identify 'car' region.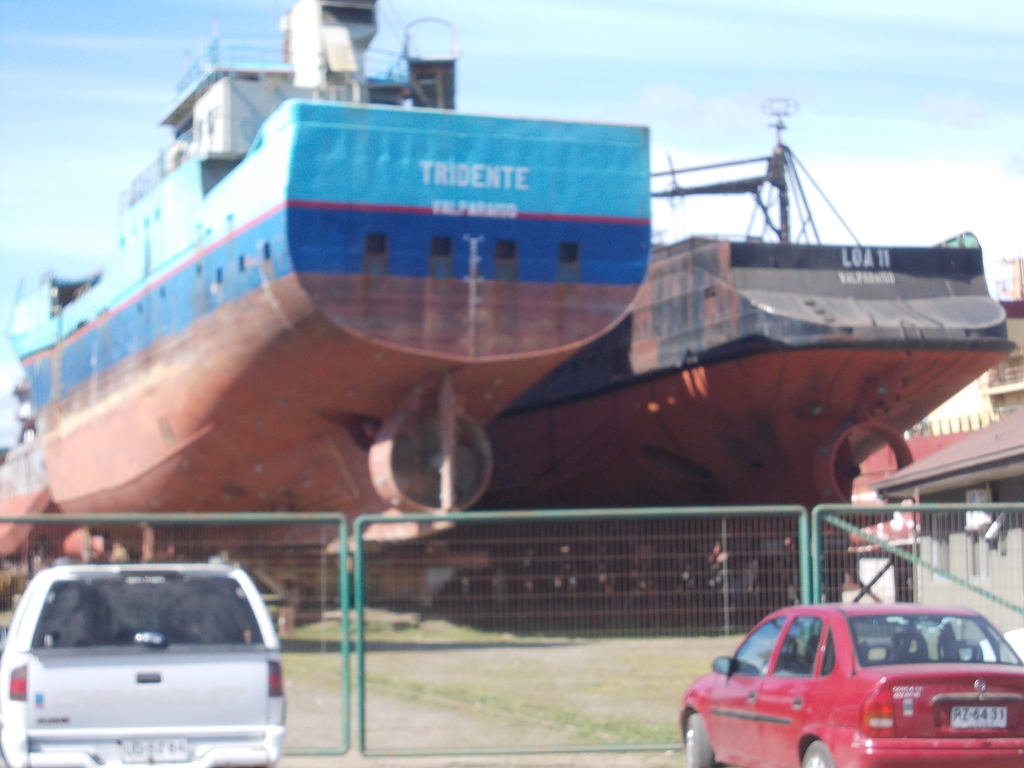
Region: pyautogui.locateOnScreen(977, 630, 1023, 664).
